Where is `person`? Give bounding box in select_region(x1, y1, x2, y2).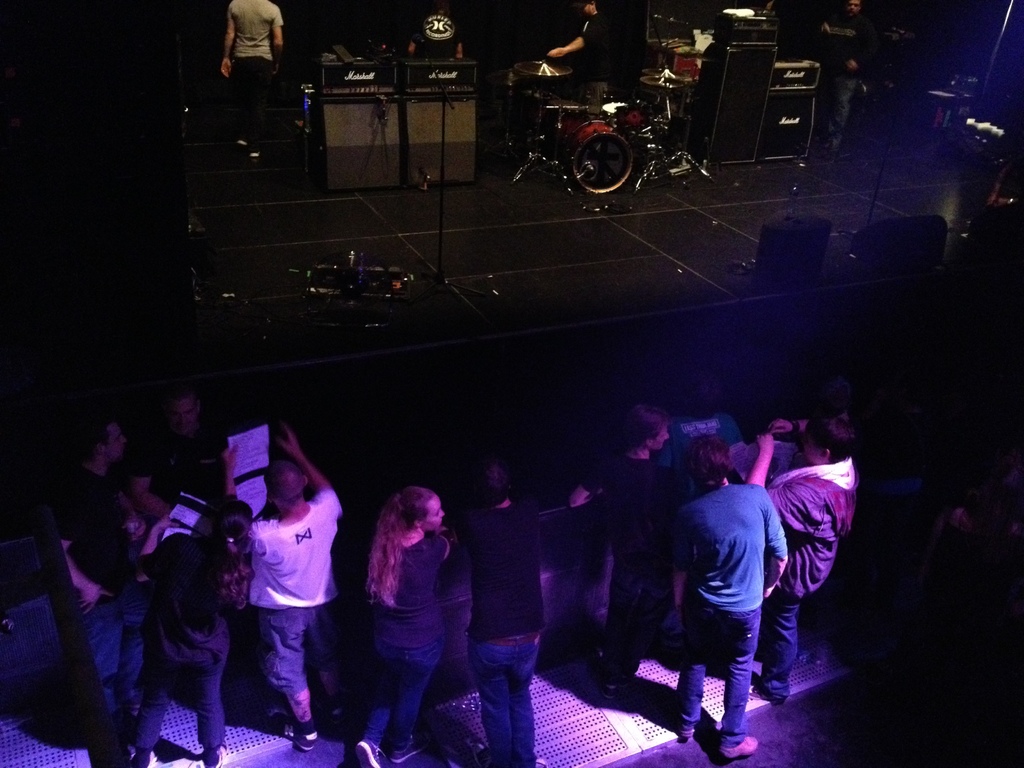
select_region(142, 467, 218, 767).
